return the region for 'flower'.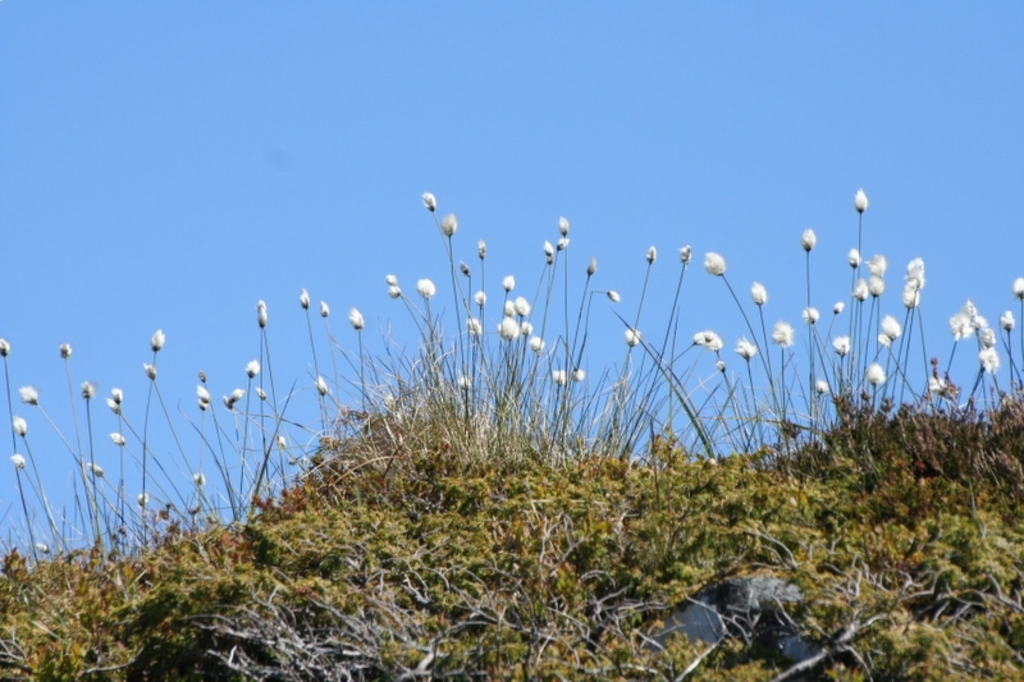
x1=78, y1=380, x2=88, y2=400.
